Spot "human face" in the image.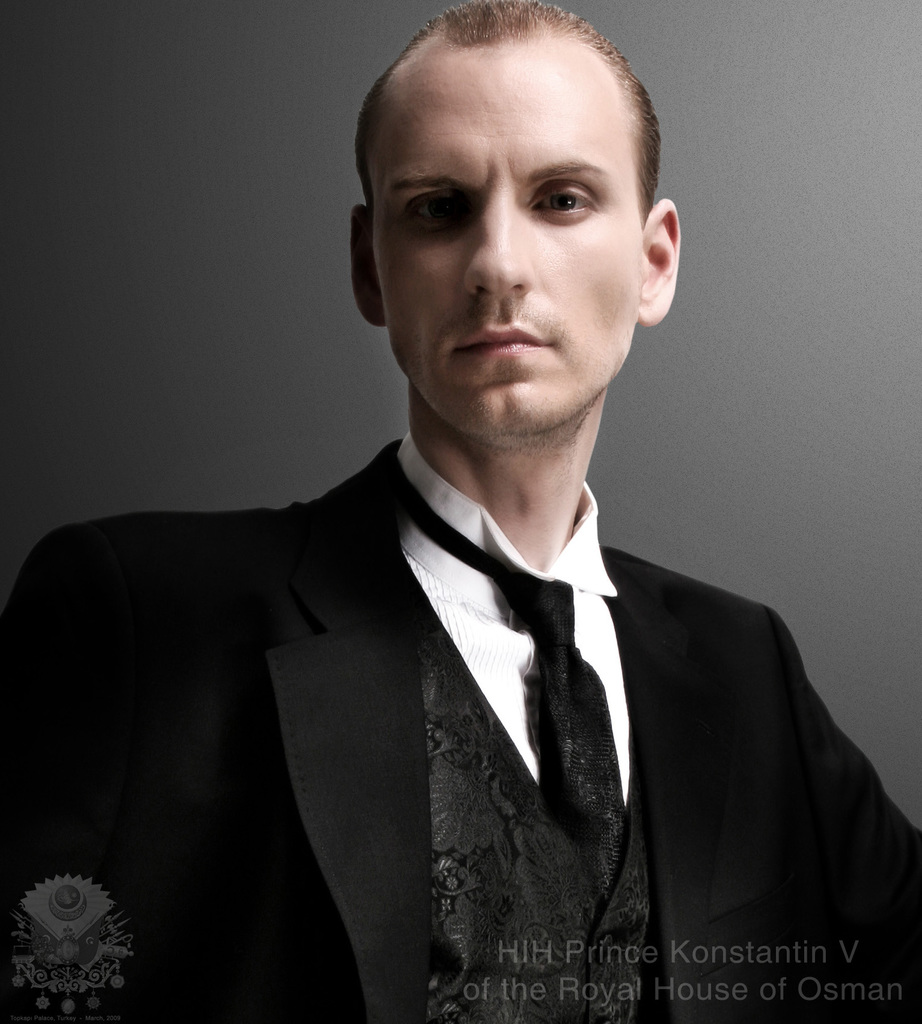
"human face" found at [373, 47, 642, 429].
